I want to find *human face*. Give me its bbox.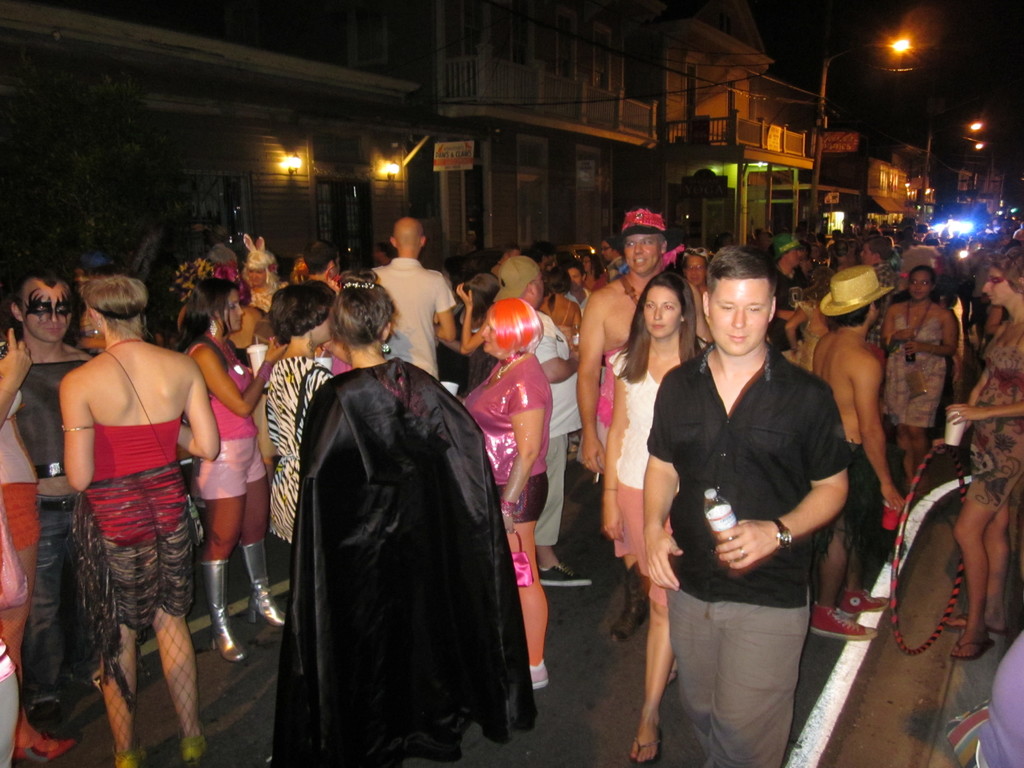
rect(685, 254, 707, 284).
